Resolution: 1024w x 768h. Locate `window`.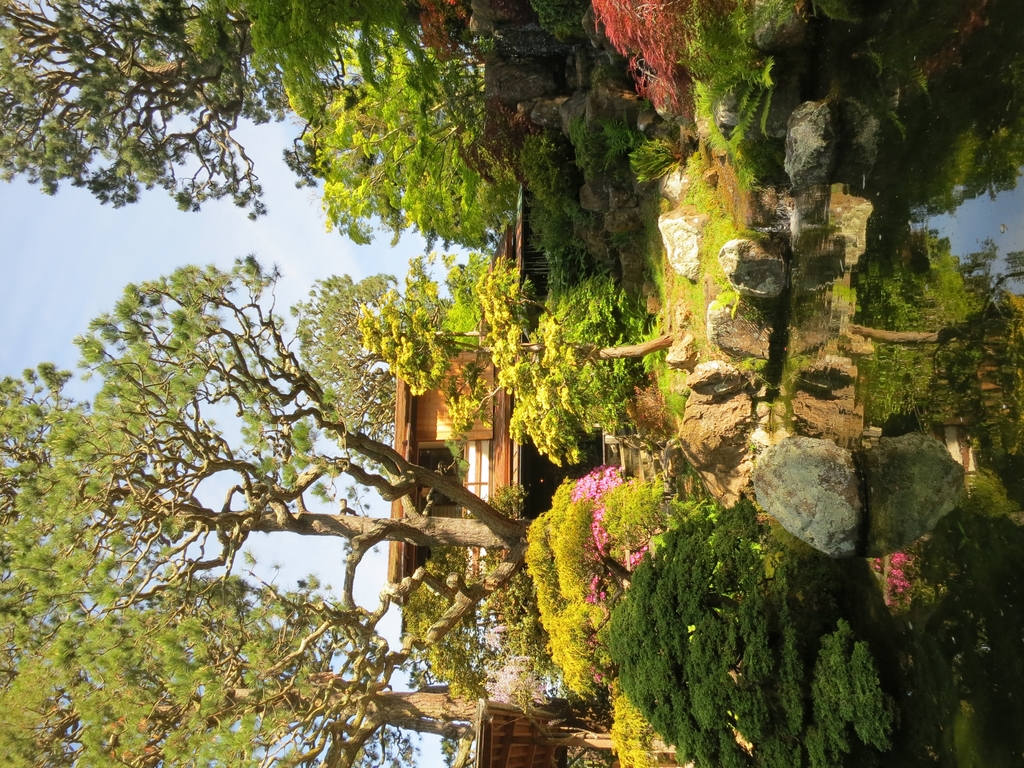
(411,434,491,512).
